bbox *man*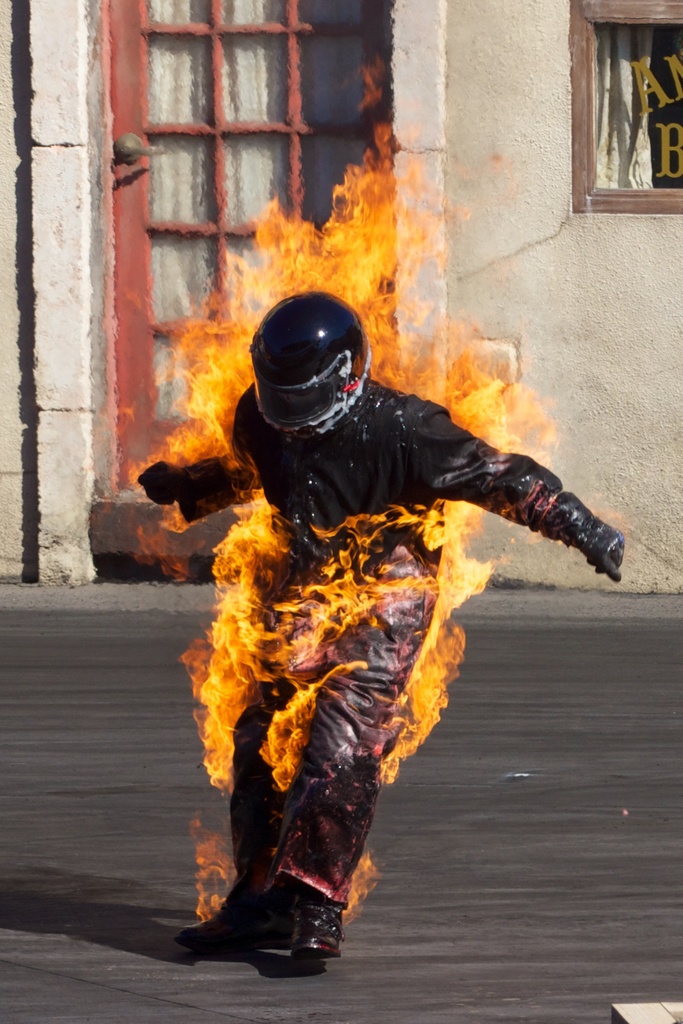
134,268,606,916
